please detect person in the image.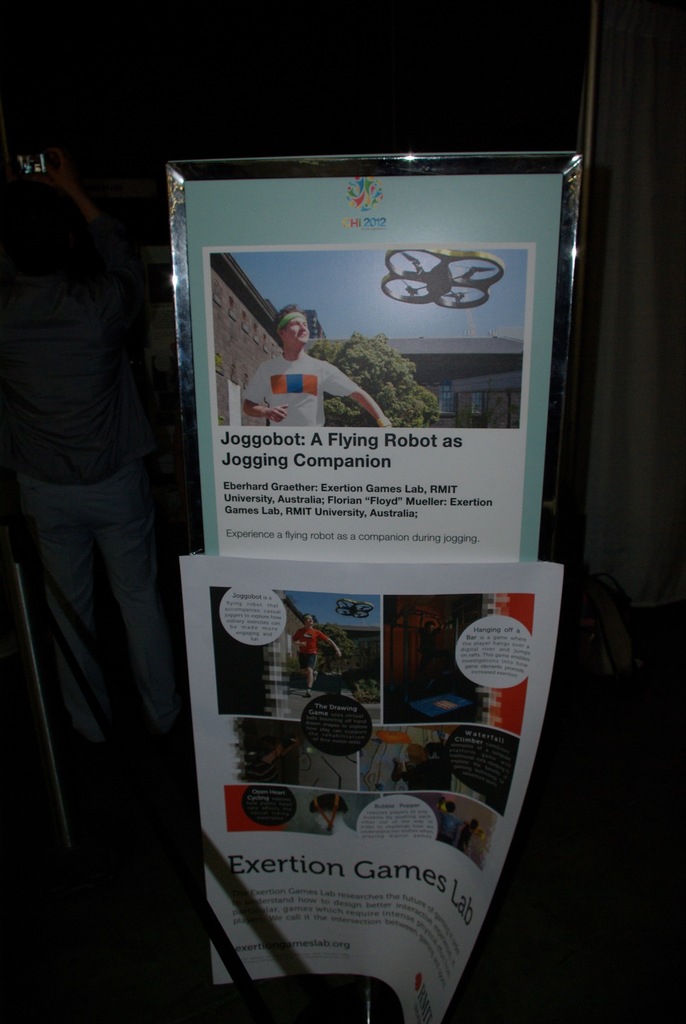
bbox(434, 803, 462, 850).
